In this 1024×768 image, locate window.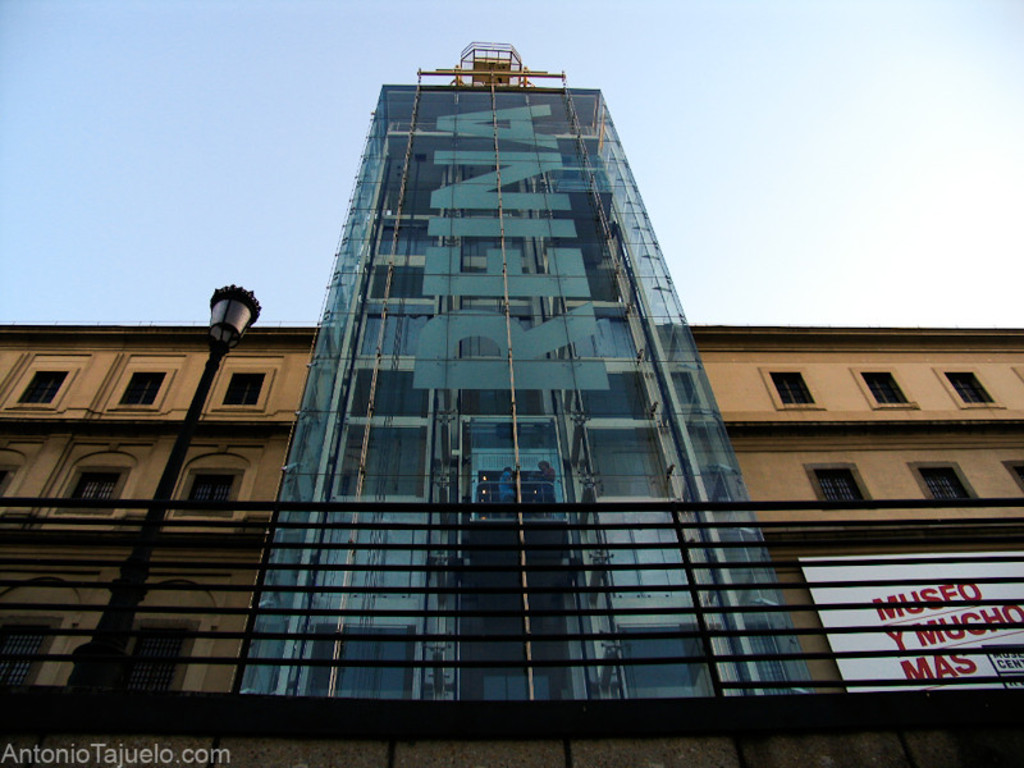
Bounding box: box(908, 458, 980, 508).
